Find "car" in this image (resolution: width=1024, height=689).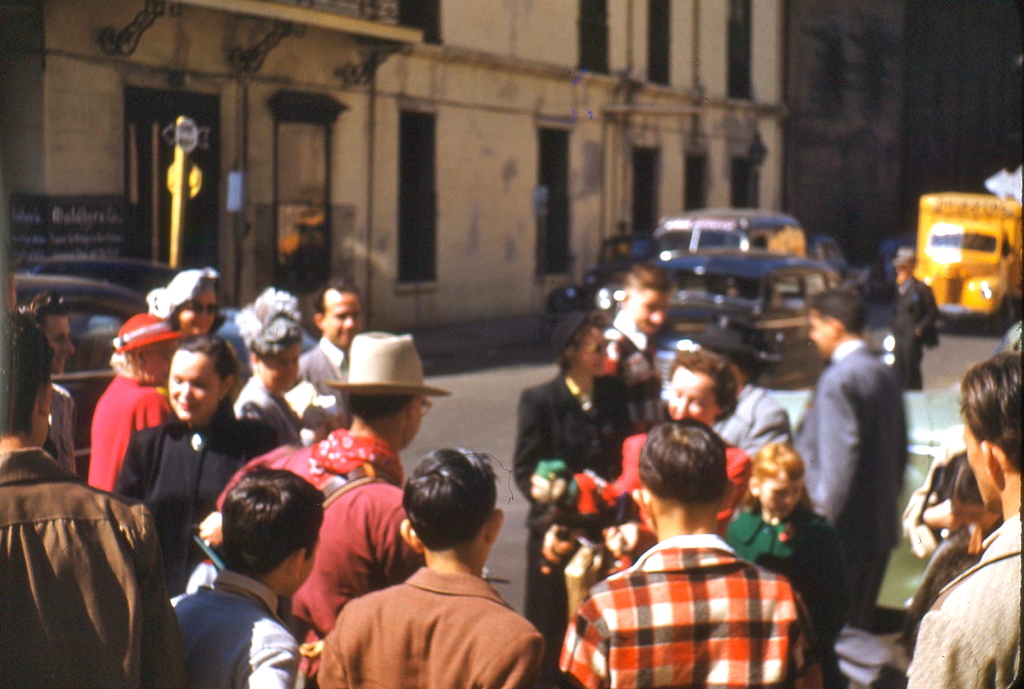
[8,270,152,480].
